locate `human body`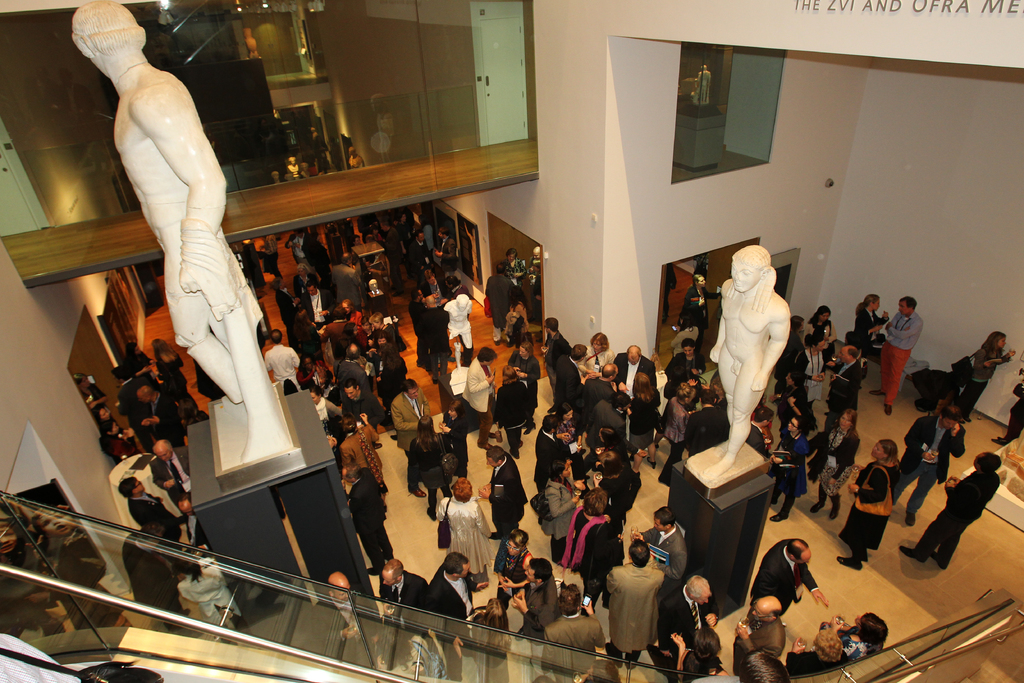
(left=116, top=365, right=140, bottom=433)
